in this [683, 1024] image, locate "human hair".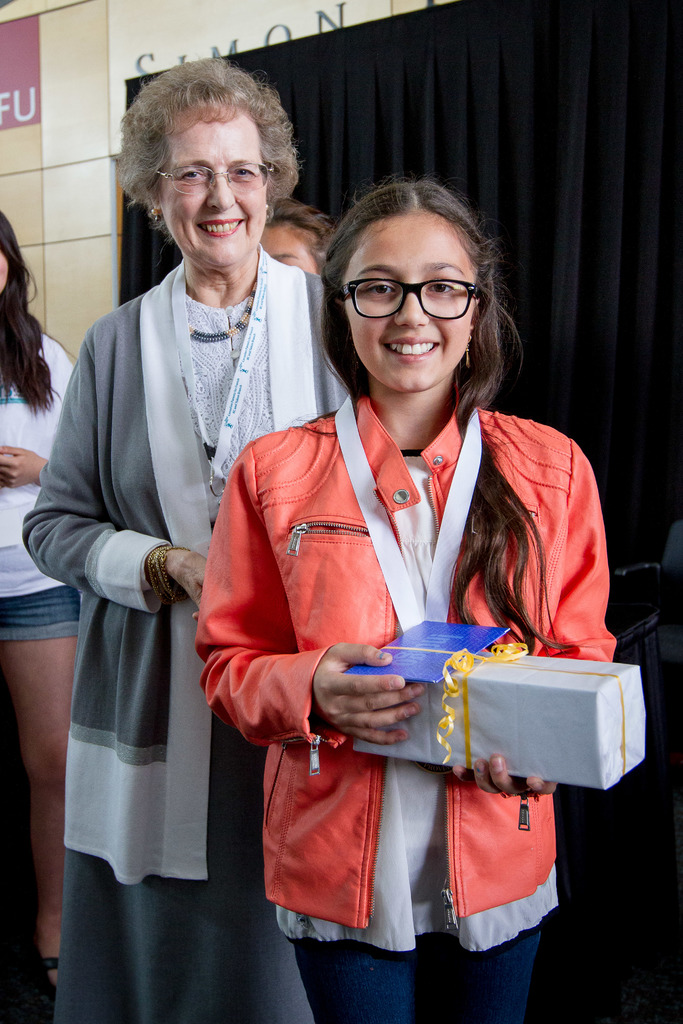
Bounding box: locate(313, 170, 582, 657).
